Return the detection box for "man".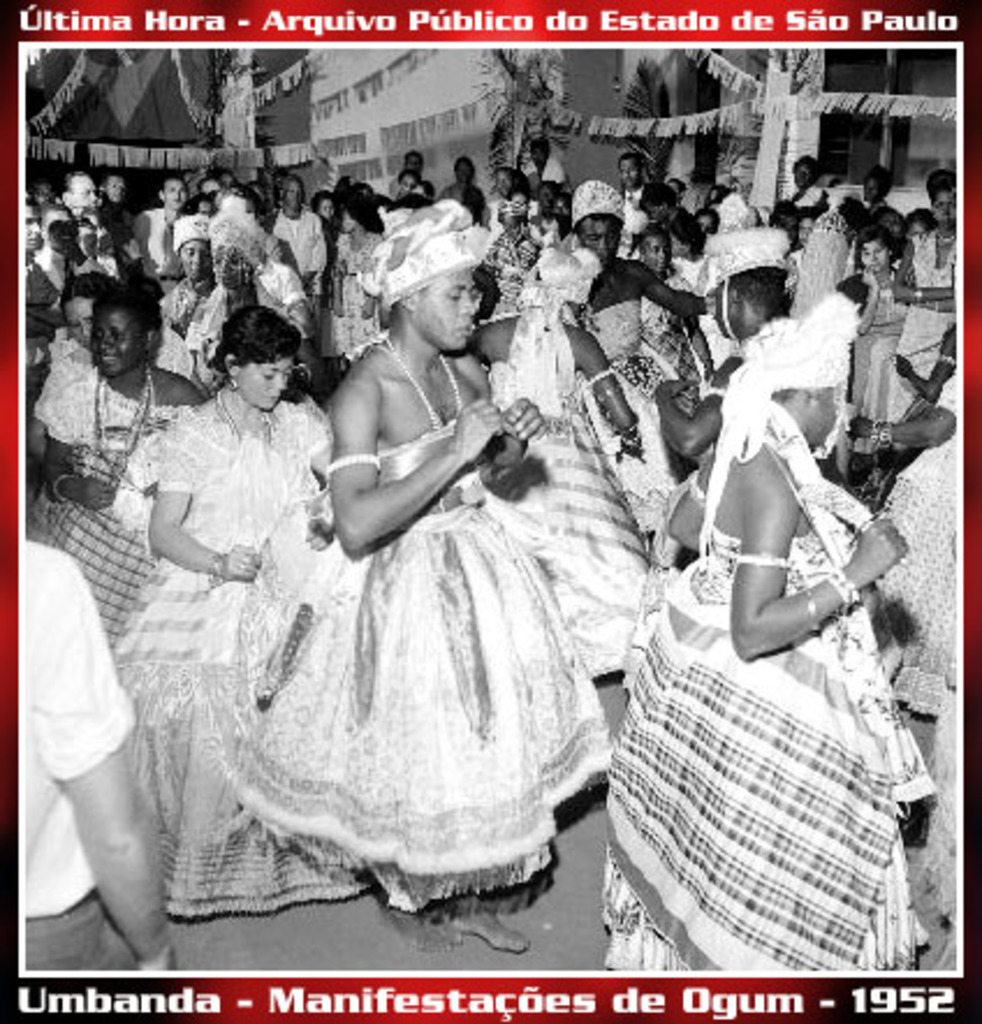
bbox(616, 141, 660, 236).
